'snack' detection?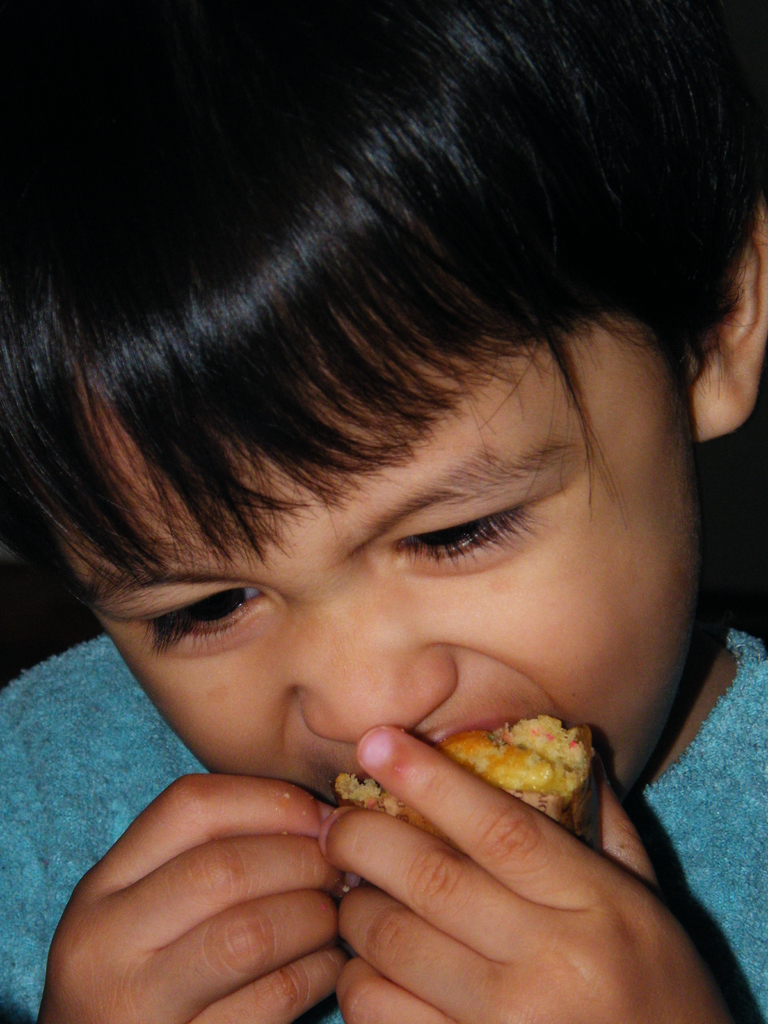
[x1=384, y1=694, x2=636, y2=837]
